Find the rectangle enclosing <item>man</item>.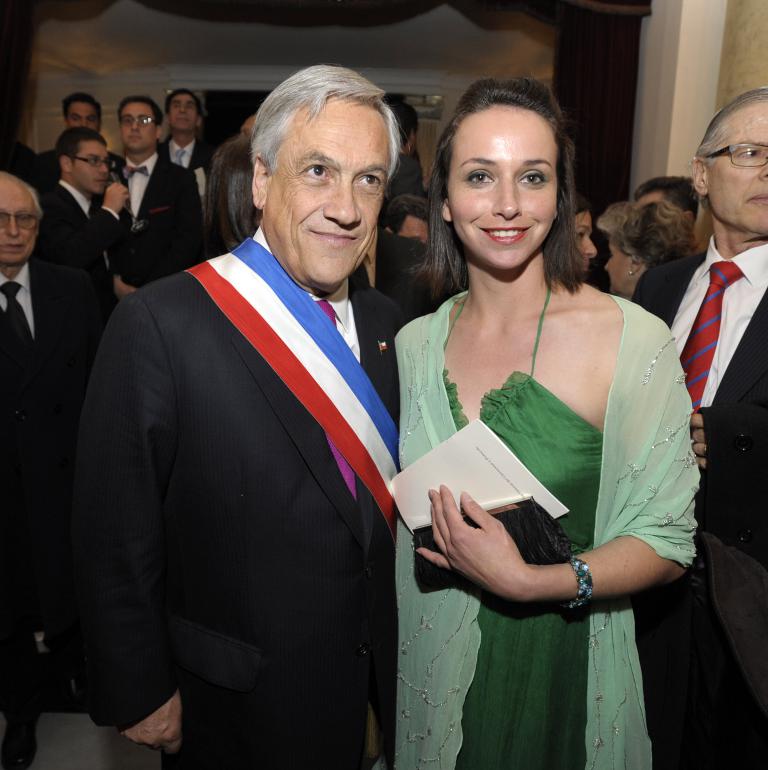
pyautogui.locateOnScreen(0, 176, 77, 769).
